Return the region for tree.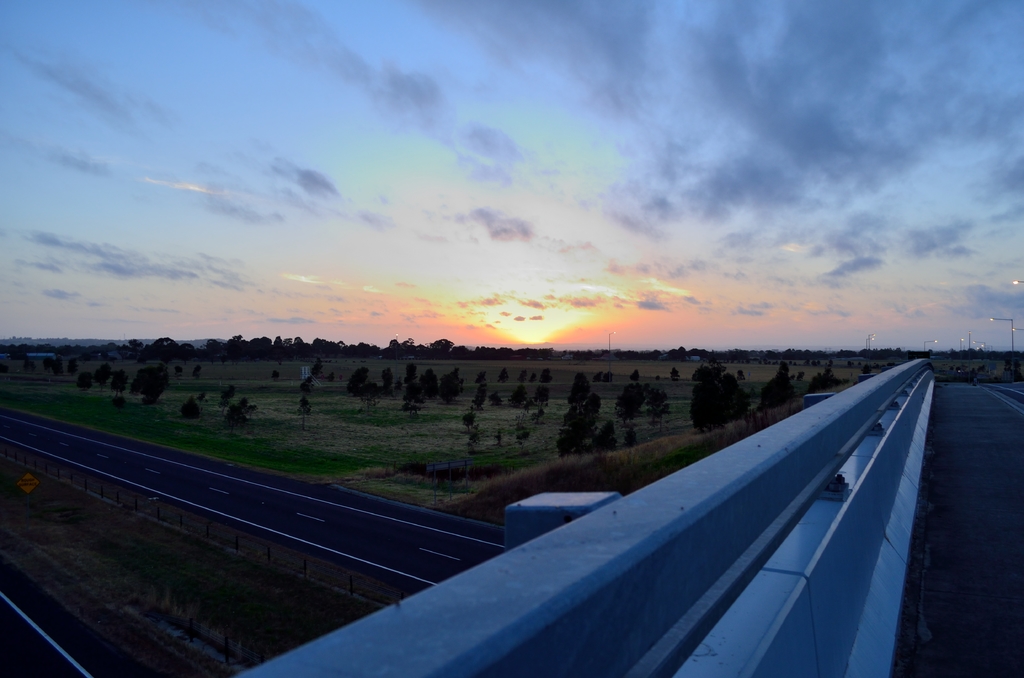
55, 355, 65, 374.
